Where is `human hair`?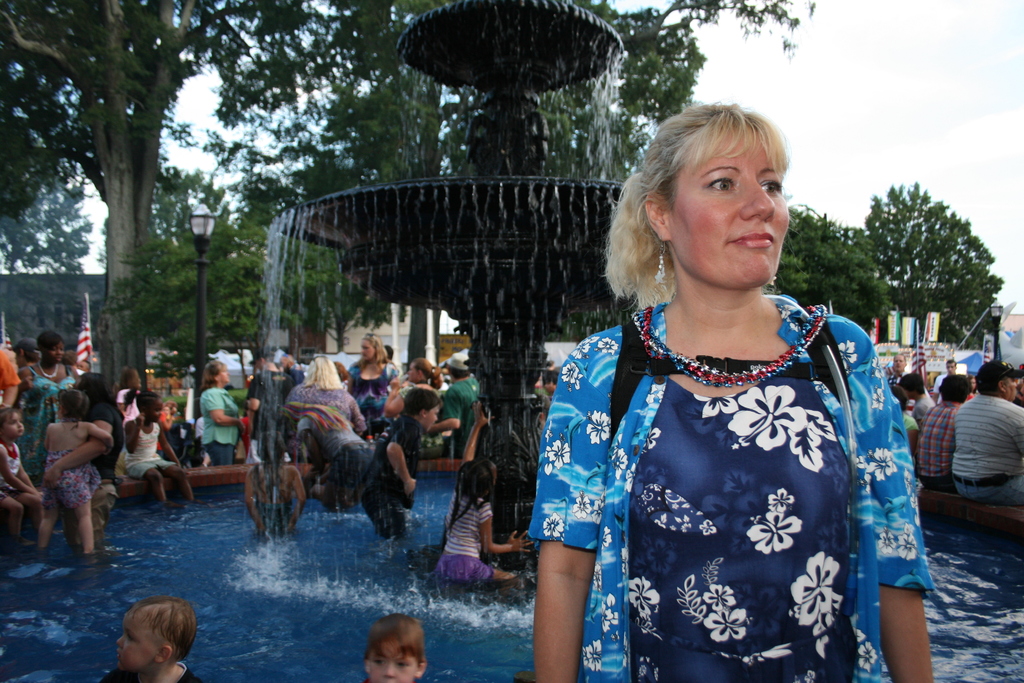
bbox(252, 428, 286, 493).
